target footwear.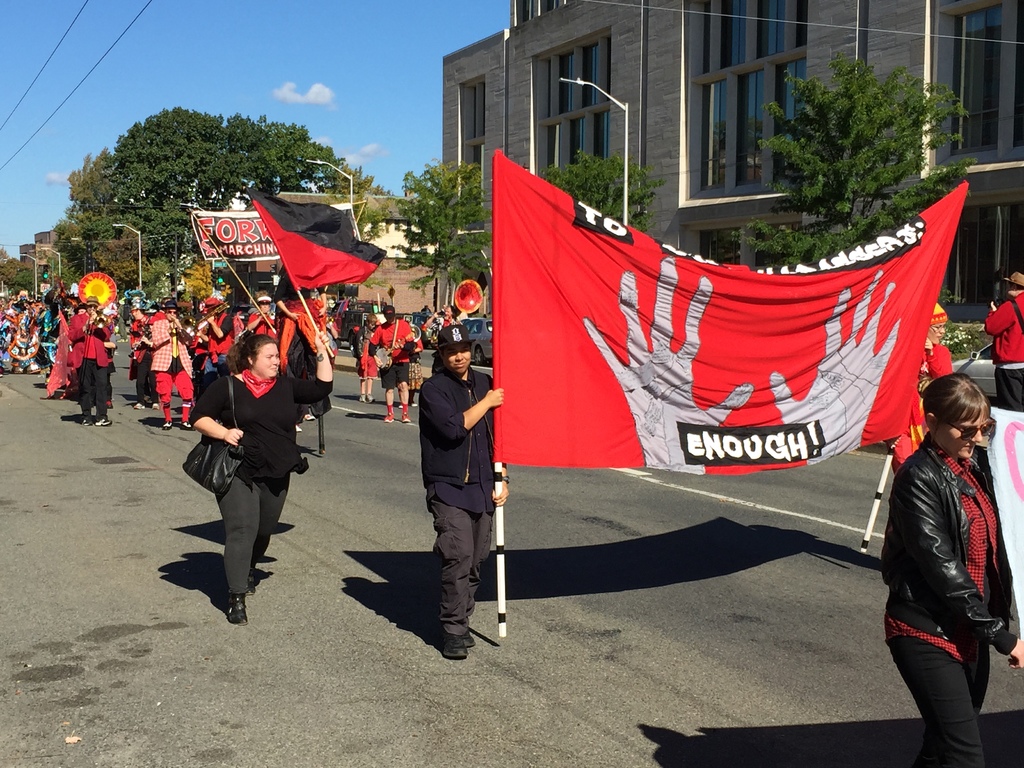
Target region: bbox=(180, 422, 194, 431).
